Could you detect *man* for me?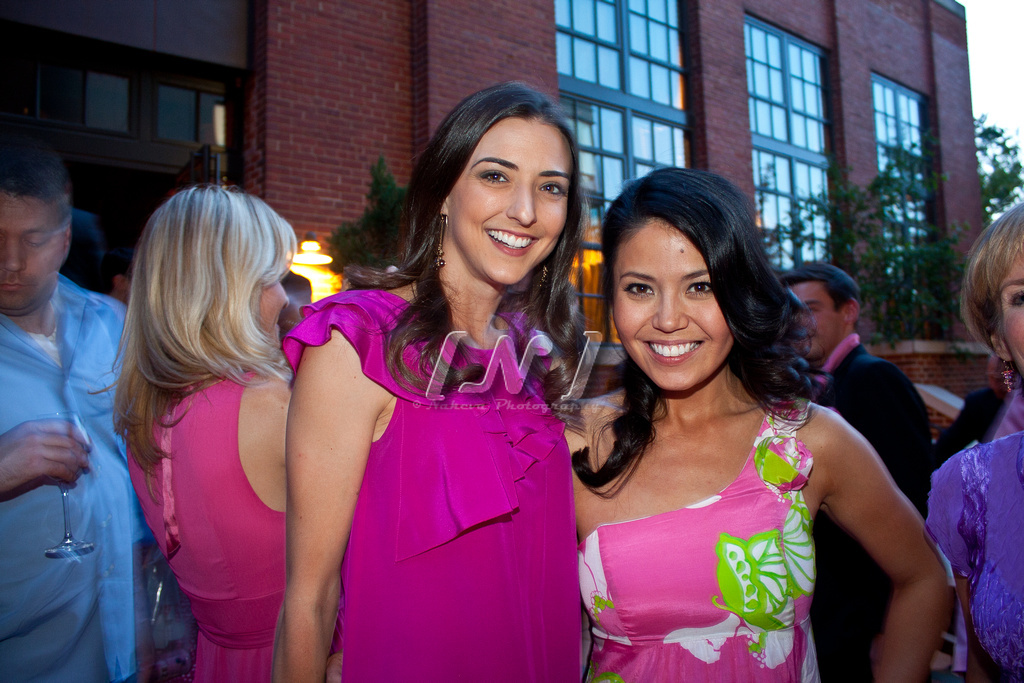
Detection result: region(781, 249, 963, 682).
